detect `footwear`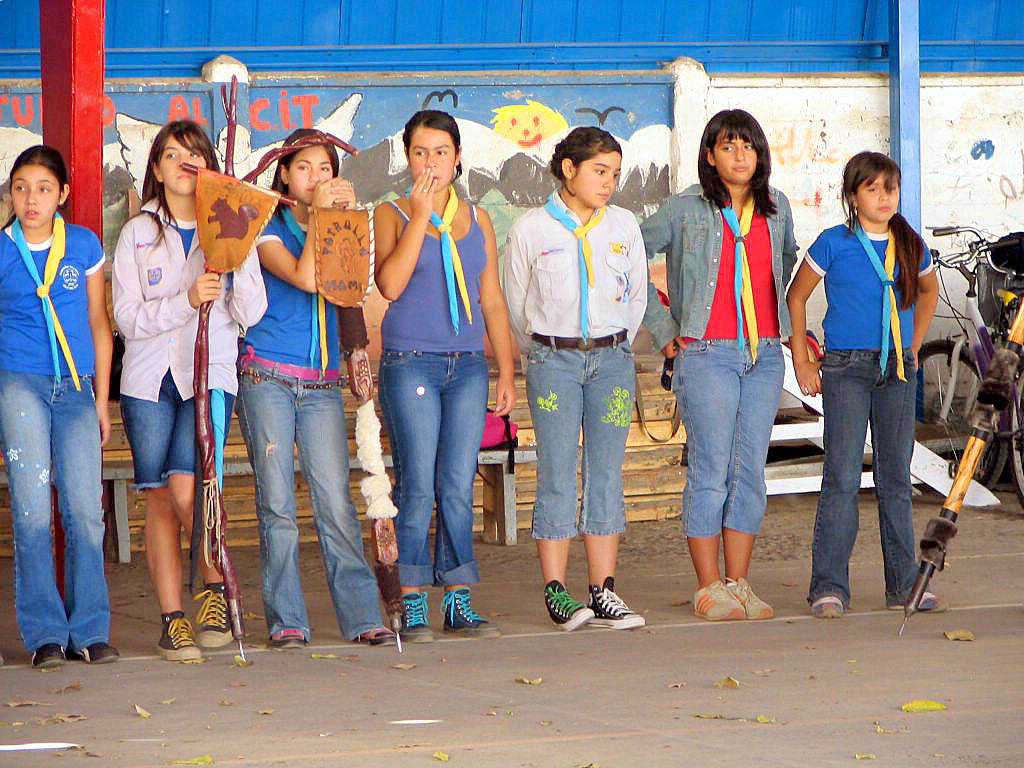
crop(349, 627, 398, 642)
